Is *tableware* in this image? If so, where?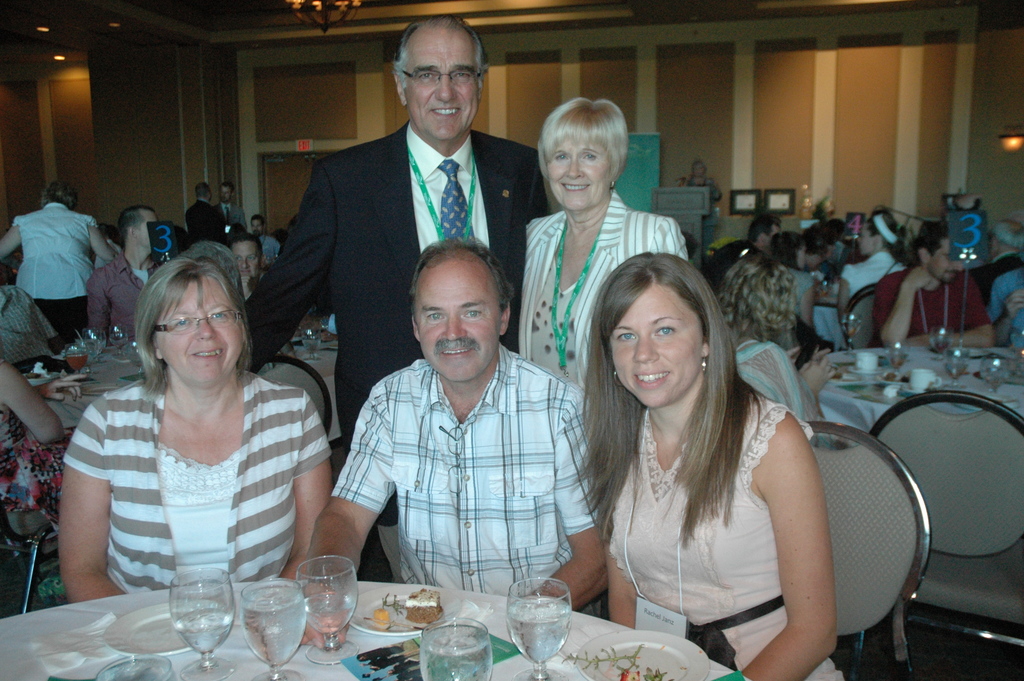
Yes, at <bbox>838, 313, 866, 354</bbox>.
